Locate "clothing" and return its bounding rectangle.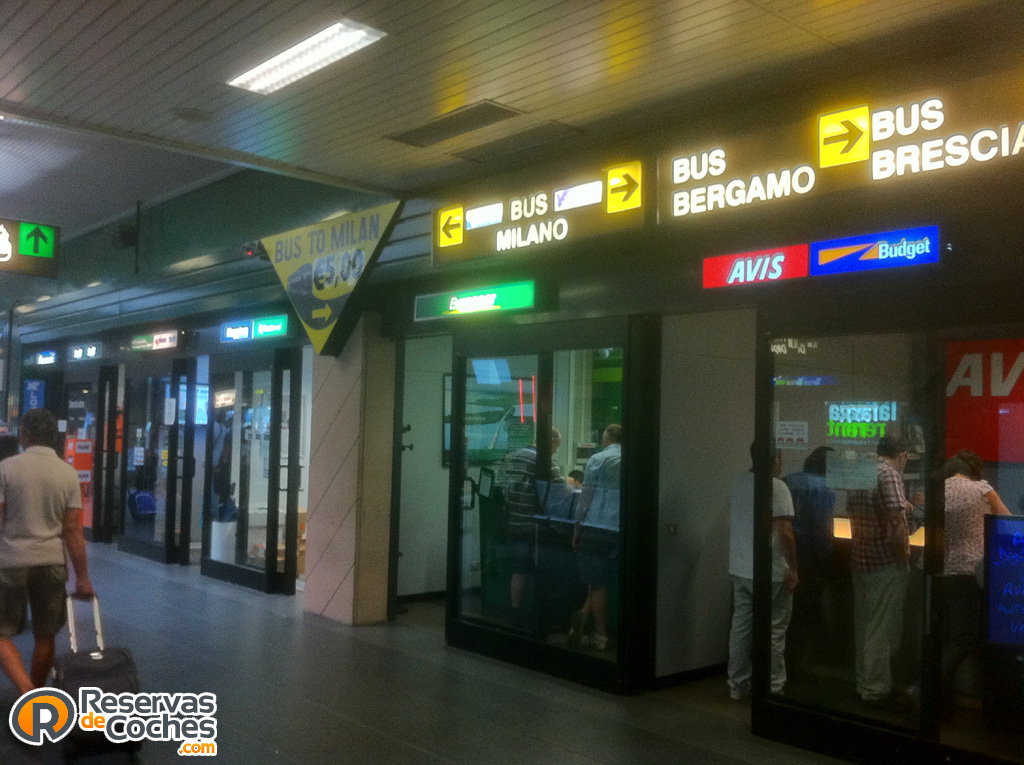
[left=0, top=448, right=82, bottom=640].
